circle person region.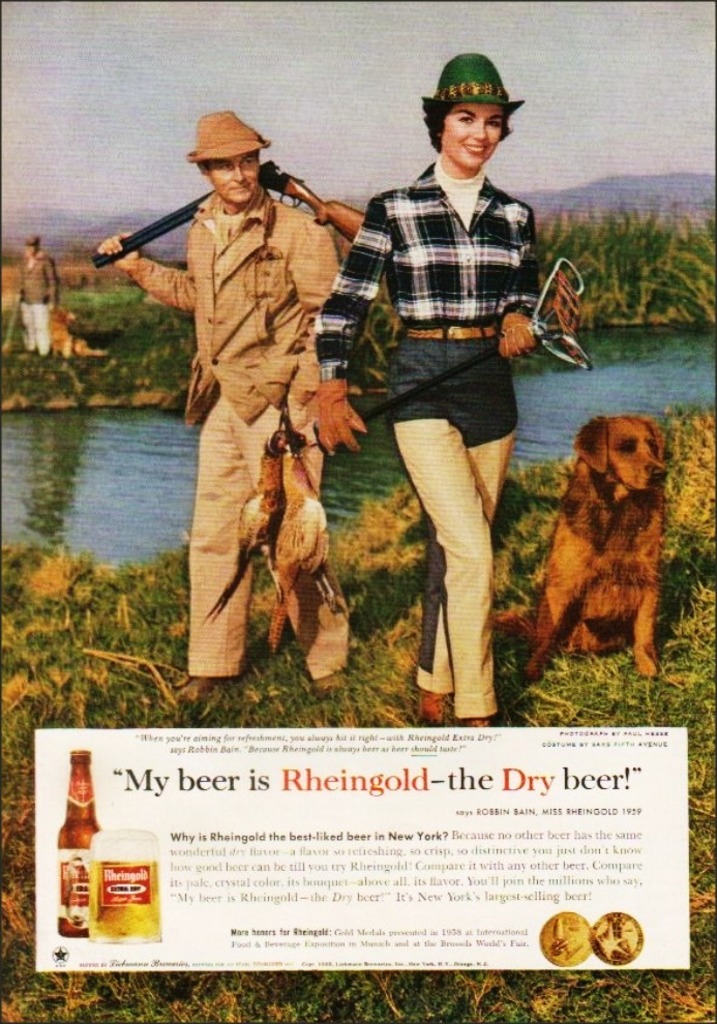
Region: (x1=97, y1=109, x2=348, y2=704).
